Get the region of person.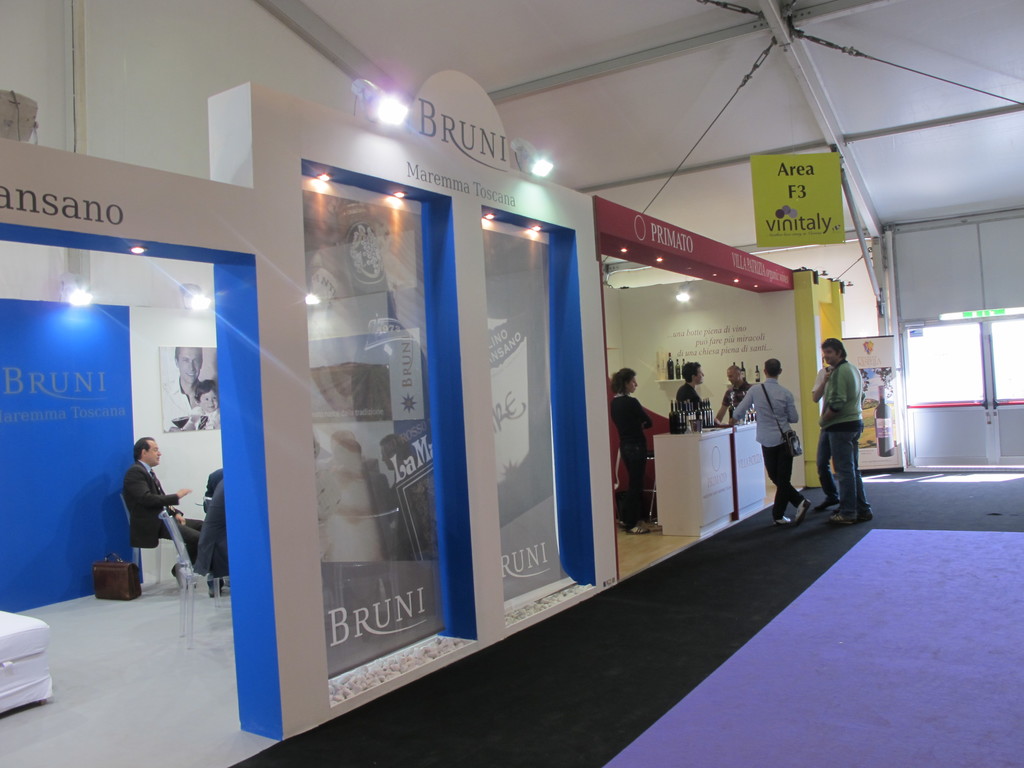
detection(202, 460, 232, 499).
